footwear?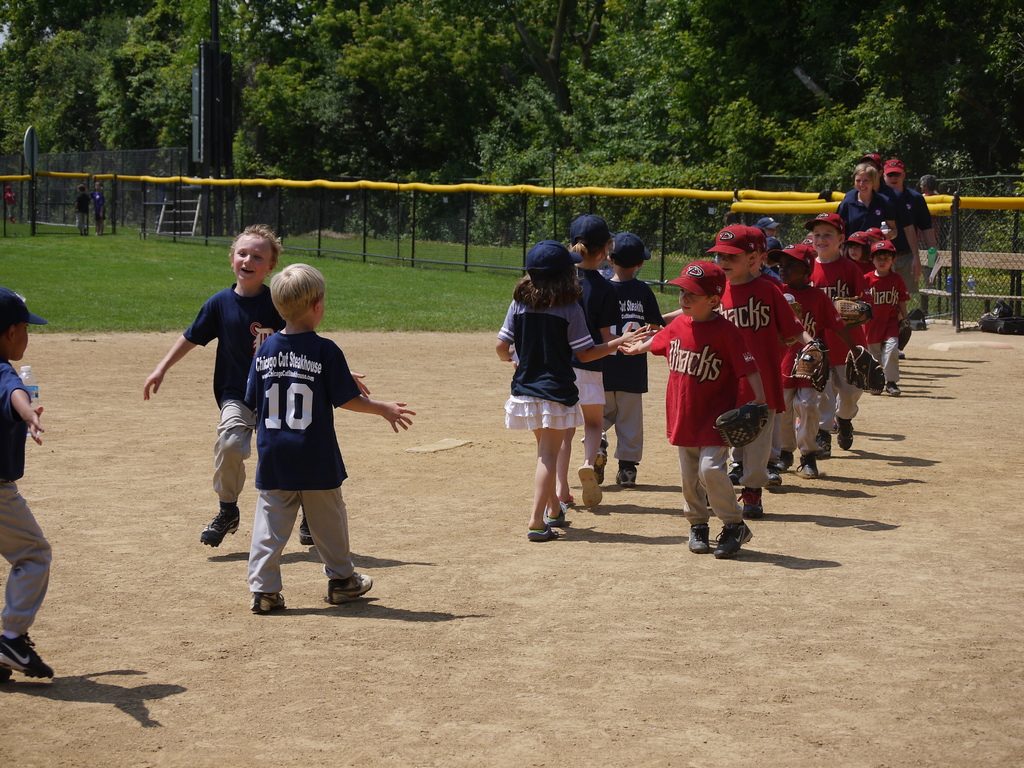
[594,446,611,481]
